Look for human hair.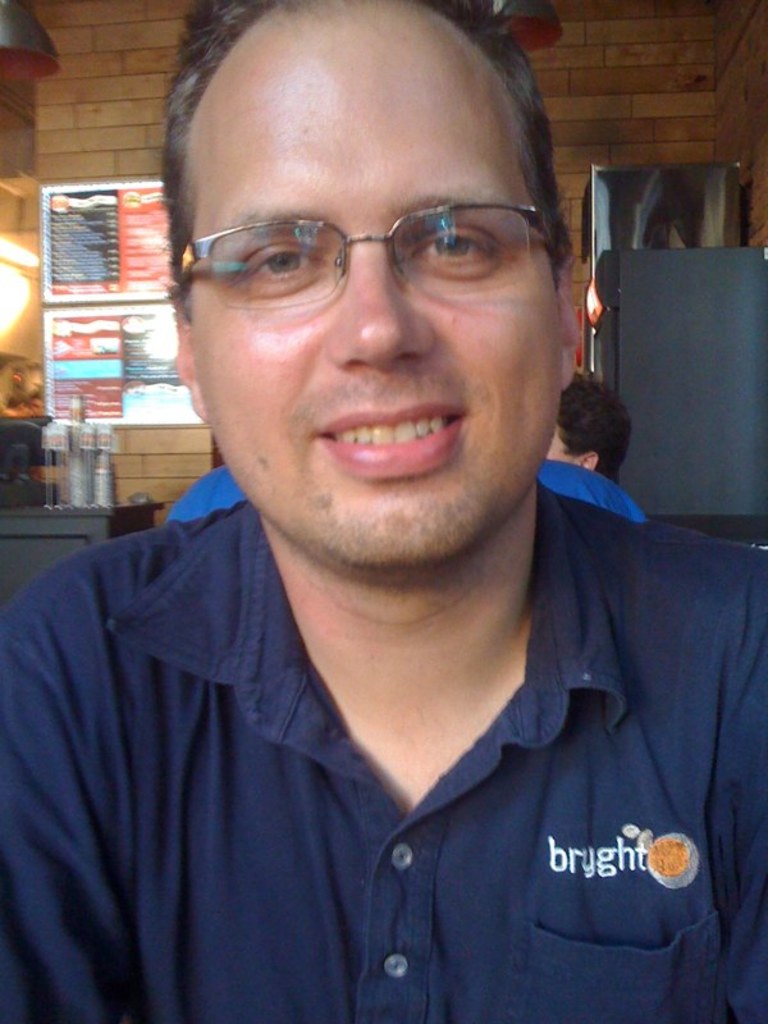
Found: 163:0:573:294.
